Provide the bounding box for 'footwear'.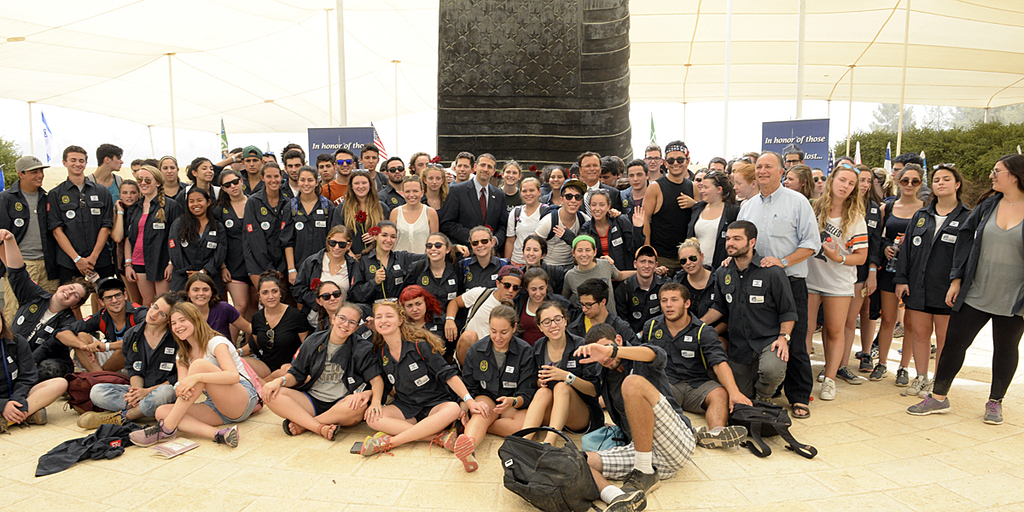
(left=316, top=428, right=341, bottom=443).
